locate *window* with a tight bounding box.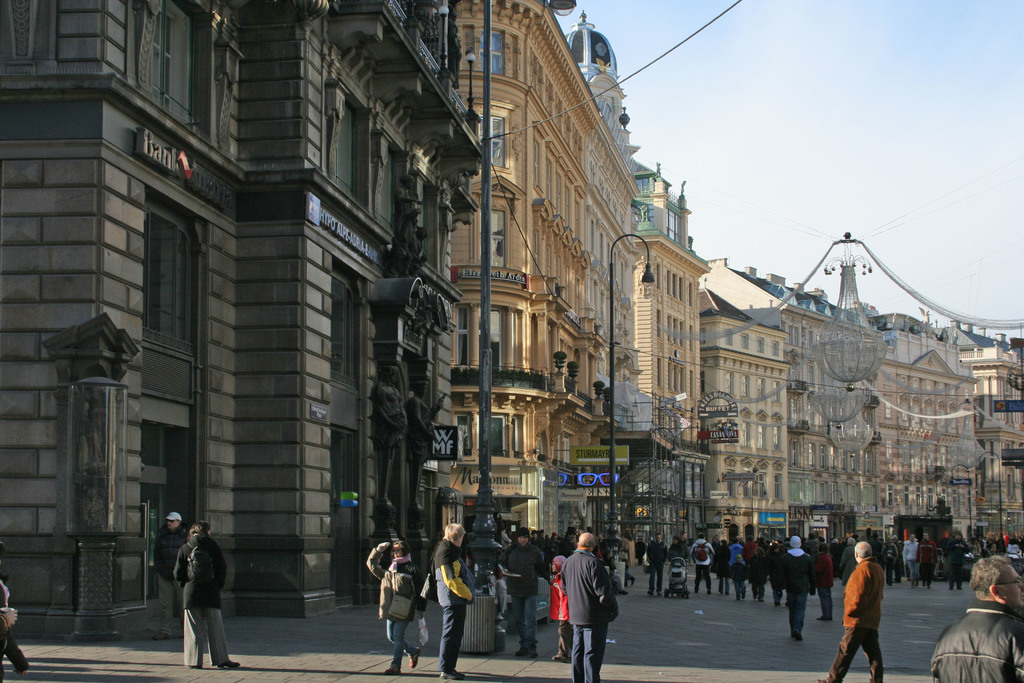
bbox=(772, 383, 780, 402).
